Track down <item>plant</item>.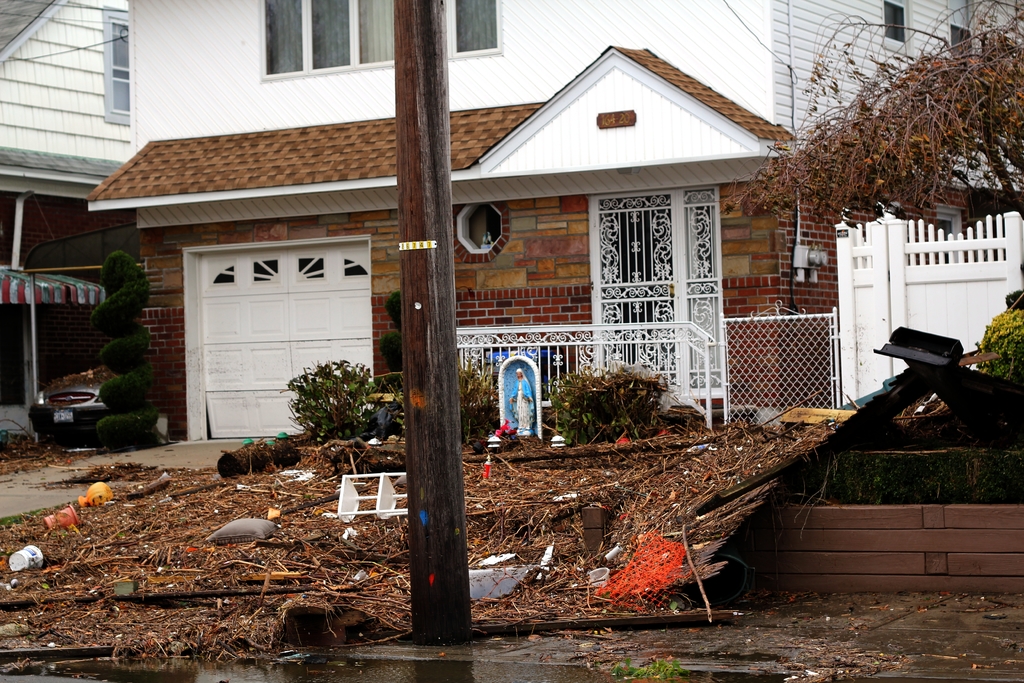
Tracked to <box>980,308,1023,388</box>.
